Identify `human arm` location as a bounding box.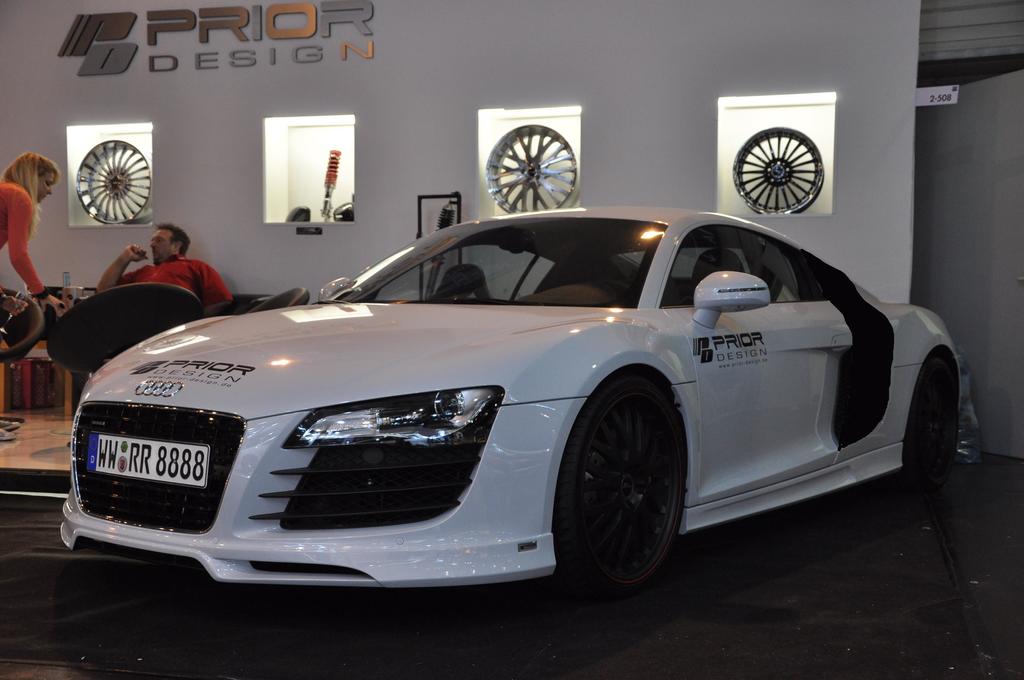
bbox=(201, 264, 231, 308).
